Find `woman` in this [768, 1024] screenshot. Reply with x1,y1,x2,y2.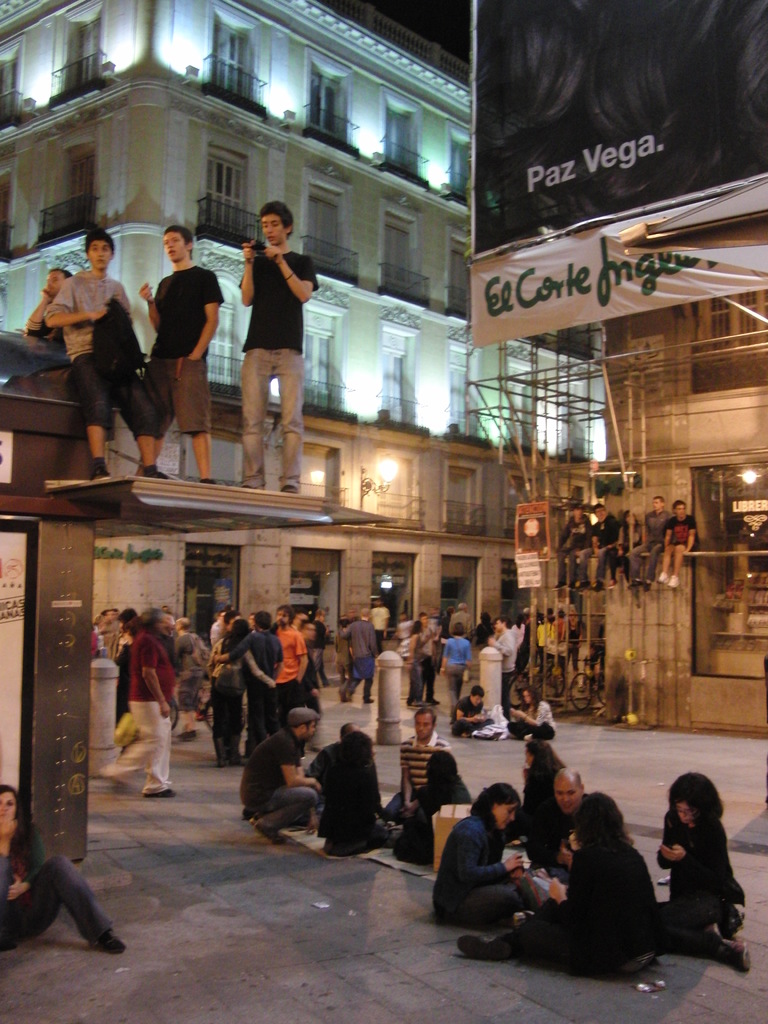
405,618,432,708.
